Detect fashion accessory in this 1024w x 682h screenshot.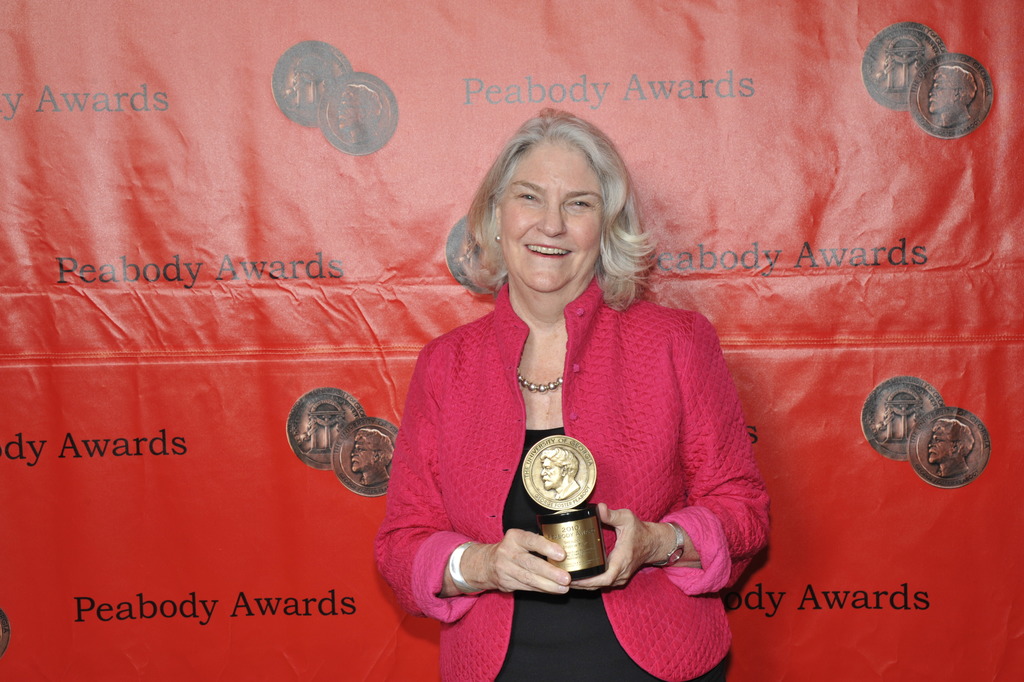
Detection: <bbox>448, 543, 483, 599</bbox>.
